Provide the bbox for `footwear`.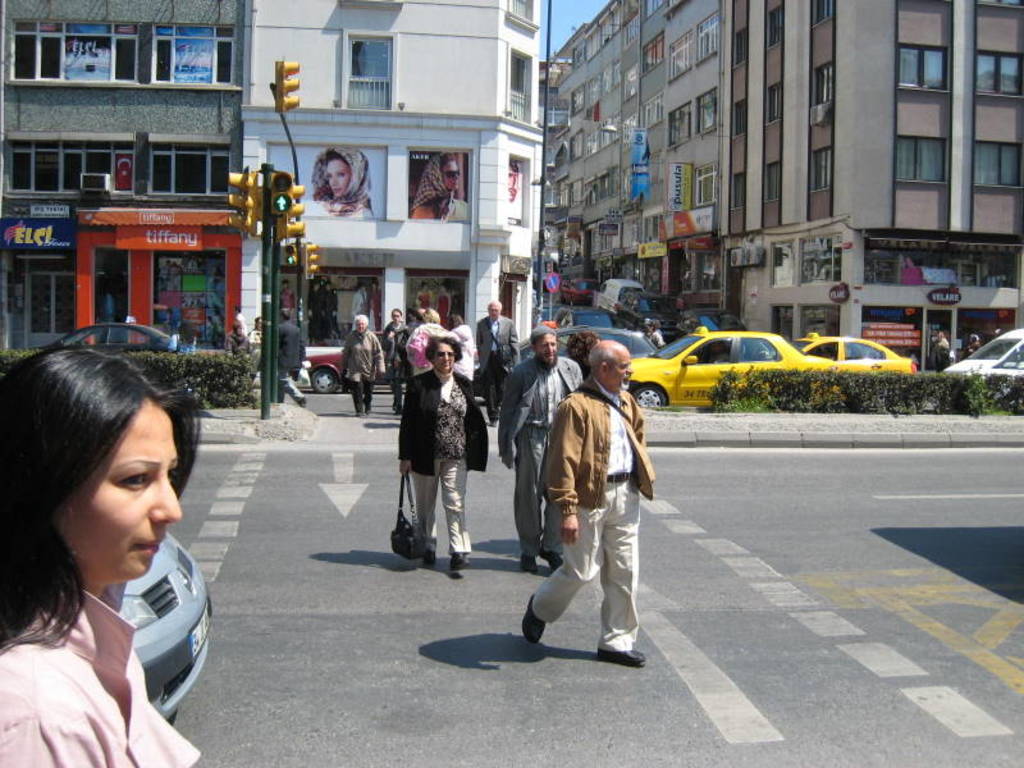
[x1=293, y1=397, x2=305, y2=411].
